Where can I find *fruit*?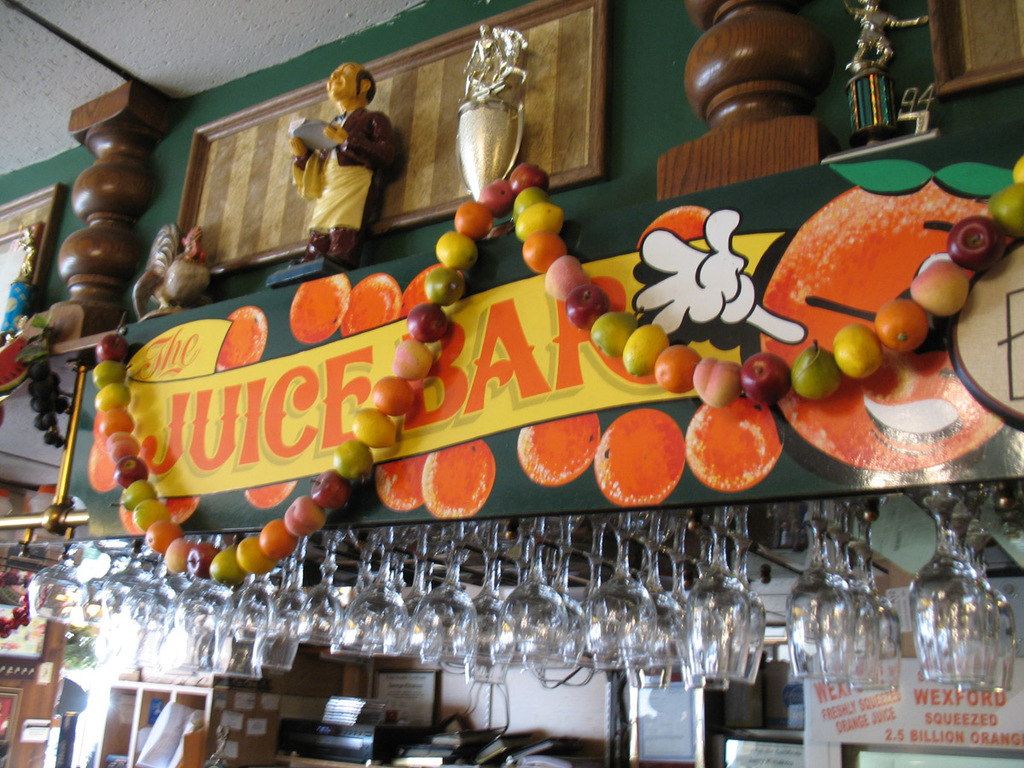
You can find it at crop(165, 497, 201, 527).
